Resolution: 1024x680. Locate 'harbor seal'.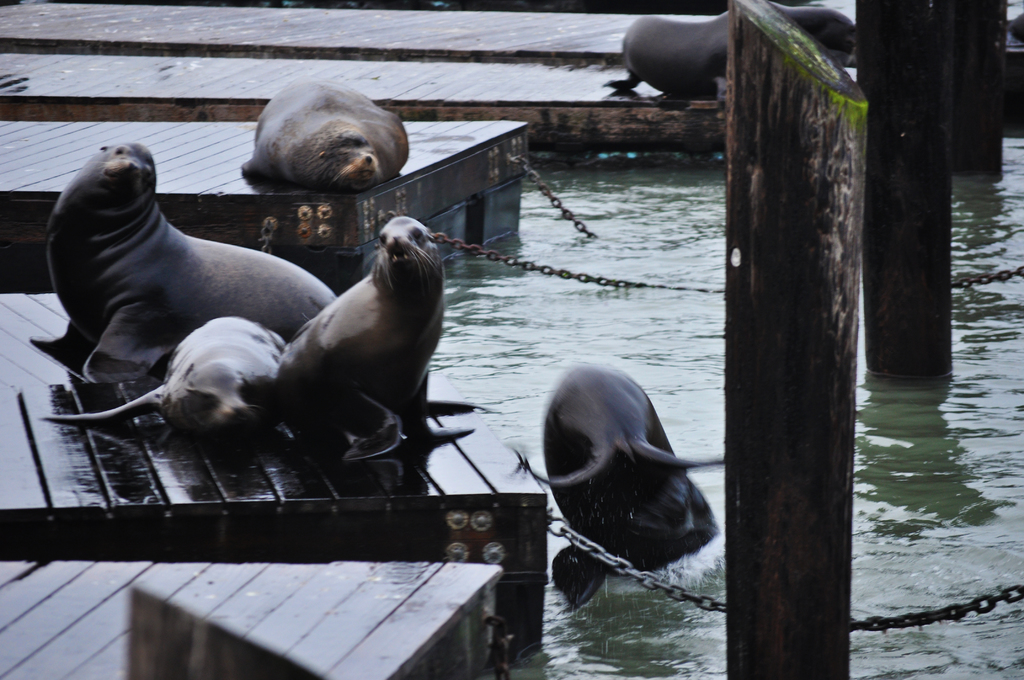
<region>27, 140, 336, 384</region>.
